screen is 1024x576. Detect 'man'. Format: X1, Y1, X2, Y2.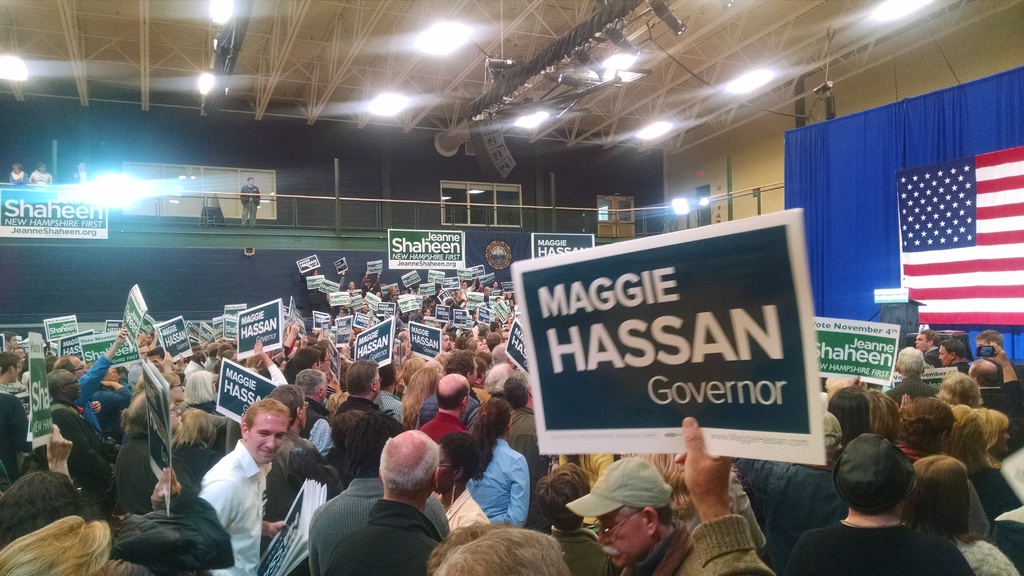
4, 163, 31, 186.
